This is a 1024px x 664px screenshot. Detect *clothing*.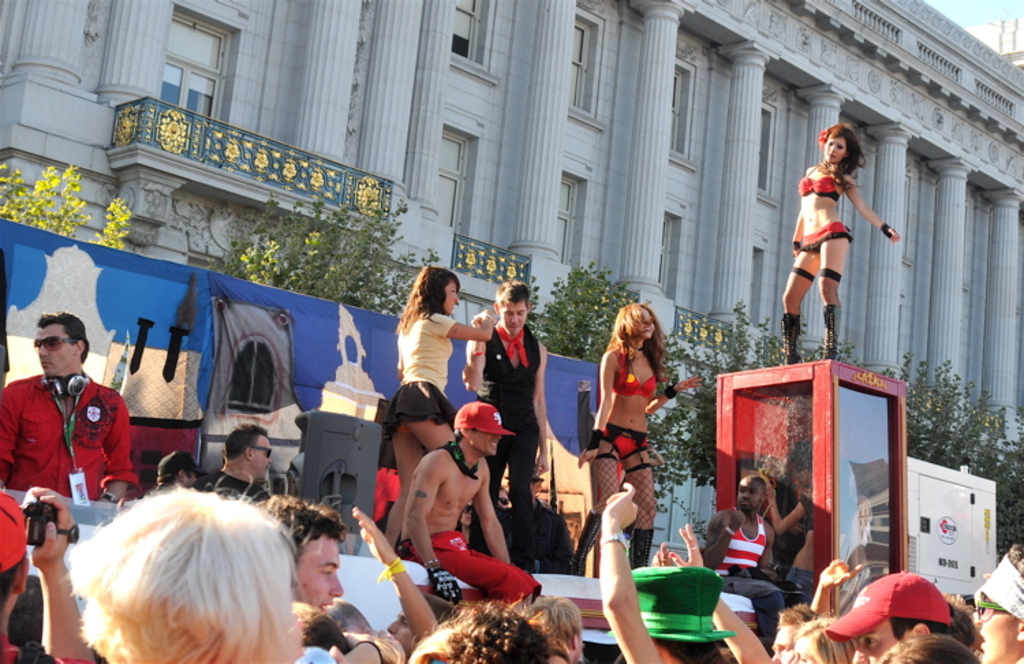
(602, 415, 647, 460).
